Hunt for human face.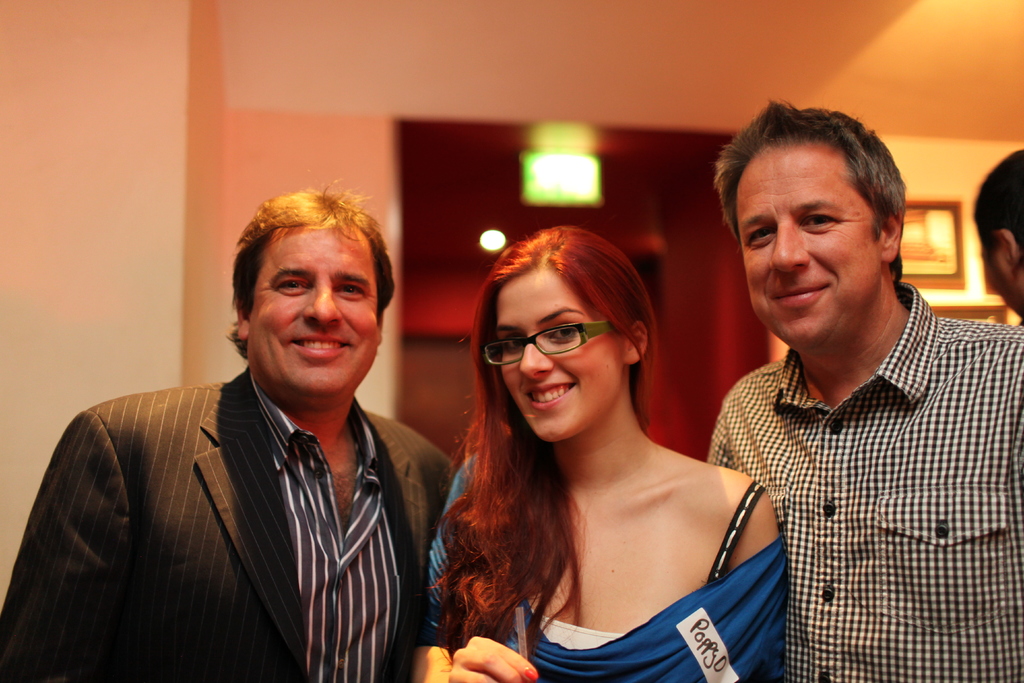
Hunted down at [732,139,879,348].
